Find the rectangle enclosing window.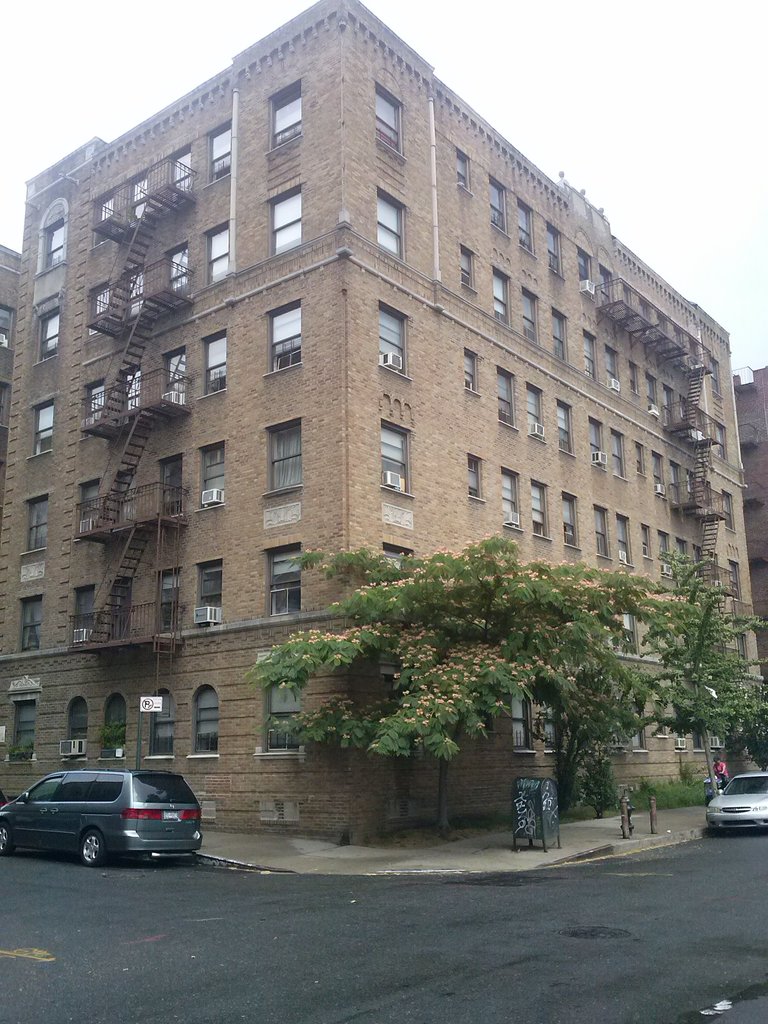
bbox(494, 269, 511, 321).
